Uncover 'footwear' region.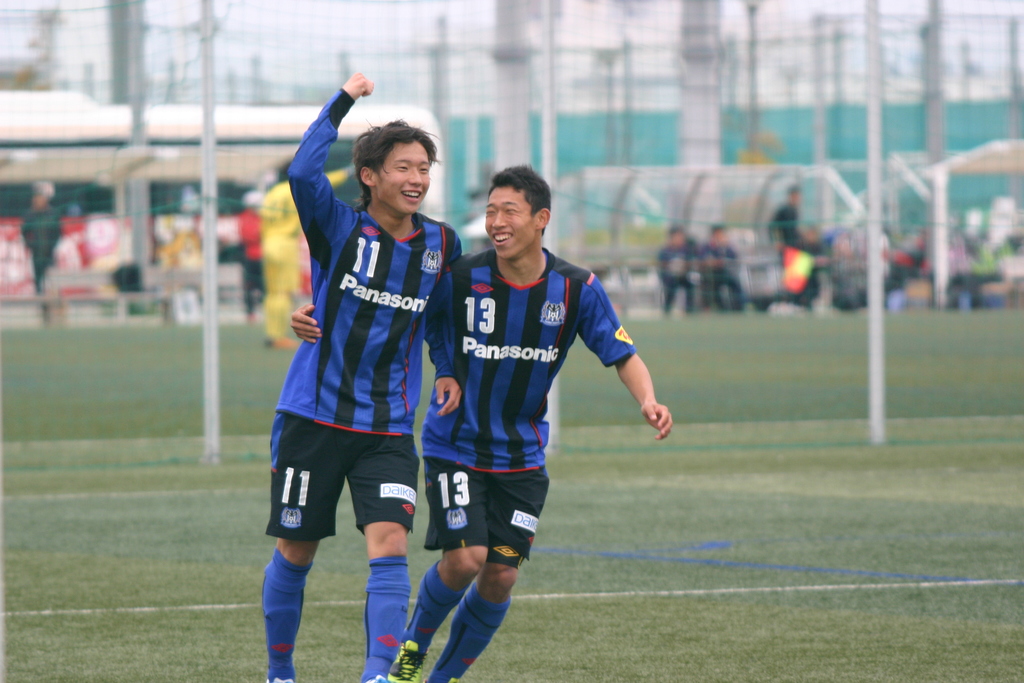
Uncovered: <box>362,677,385,682</box>.
